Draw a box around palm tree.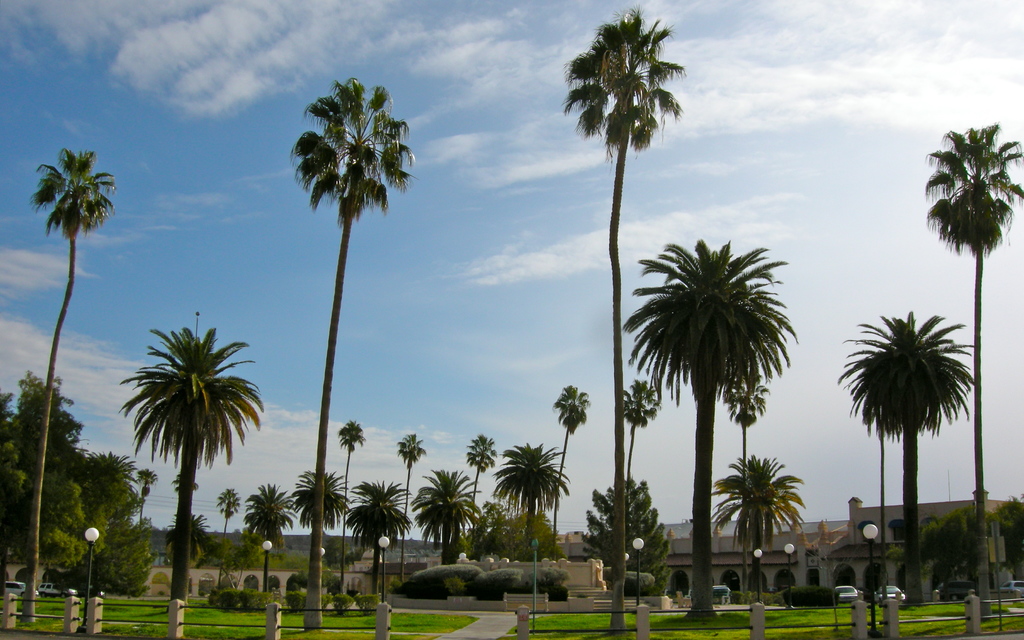
{"x1": 559, "y1": 7, "x2": 686, "y2": 630}.
